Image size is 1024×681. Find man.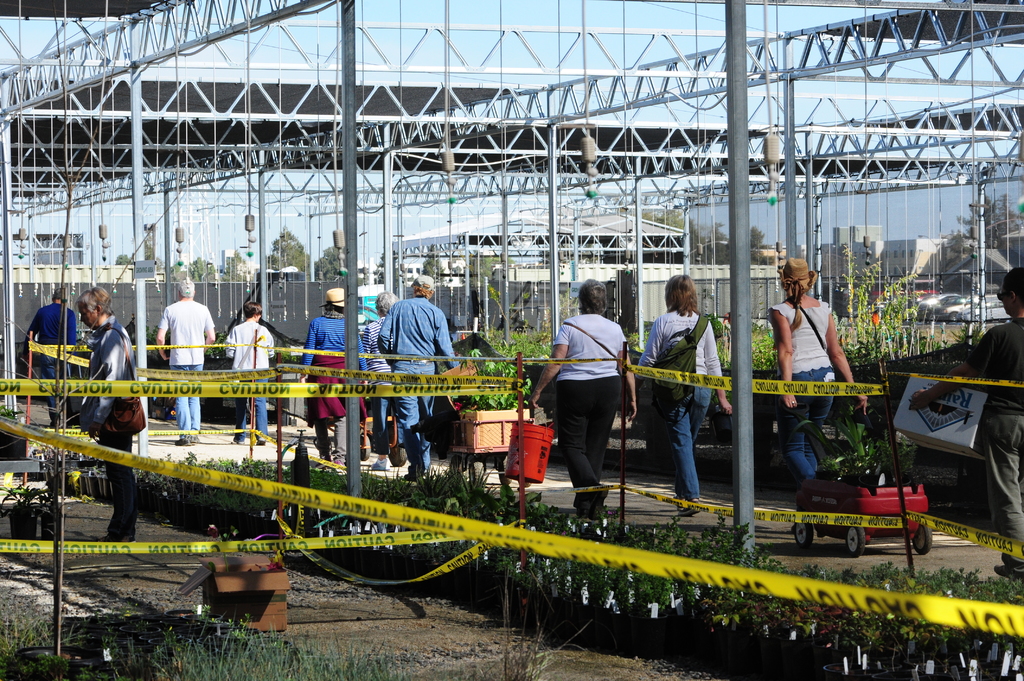
<box>84,289,151,540</box>.
